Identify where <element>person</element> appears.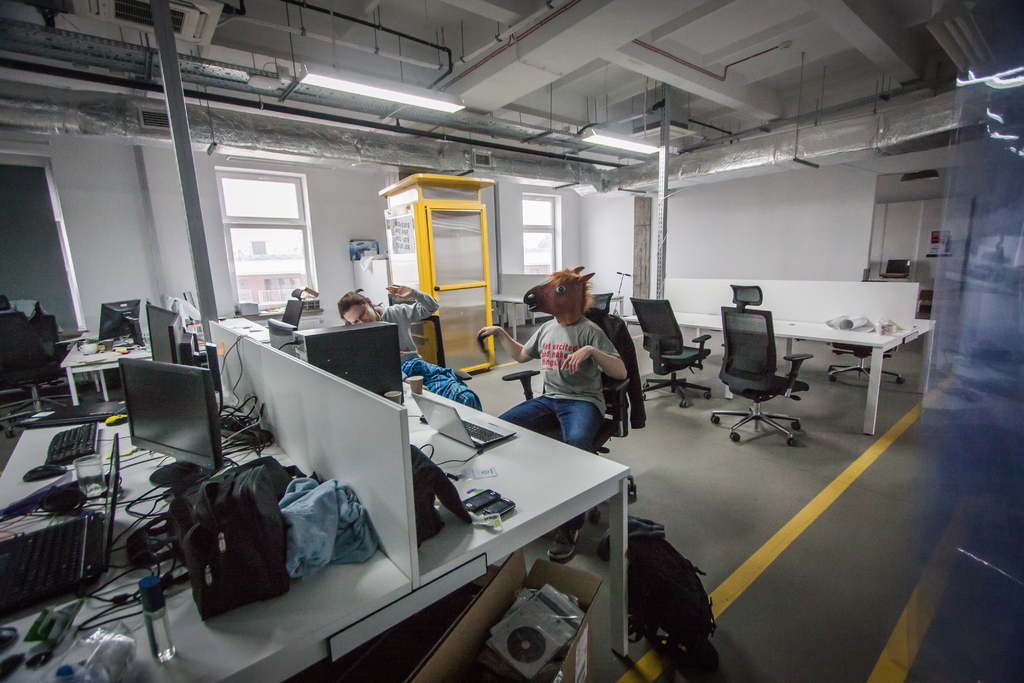
Appears at [x1=332, y1=276, x2=486, y2=411].
